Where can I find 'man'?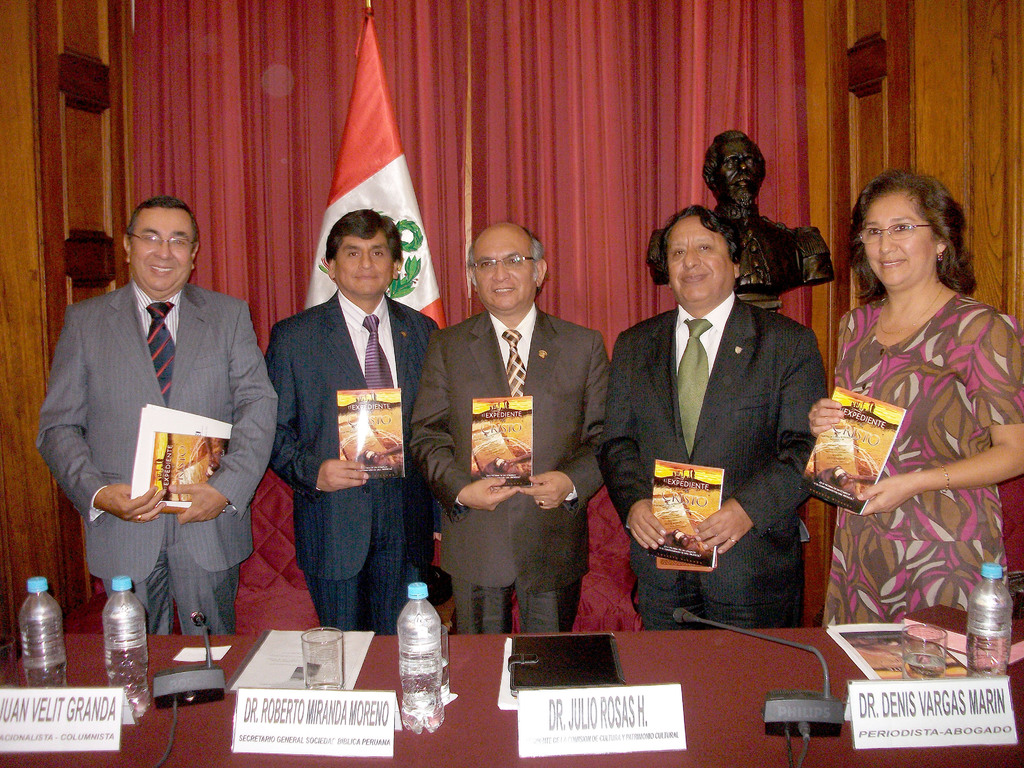
You can find it at {"left": 646, "top": 134, "right": 828, "bottom": 291}.
